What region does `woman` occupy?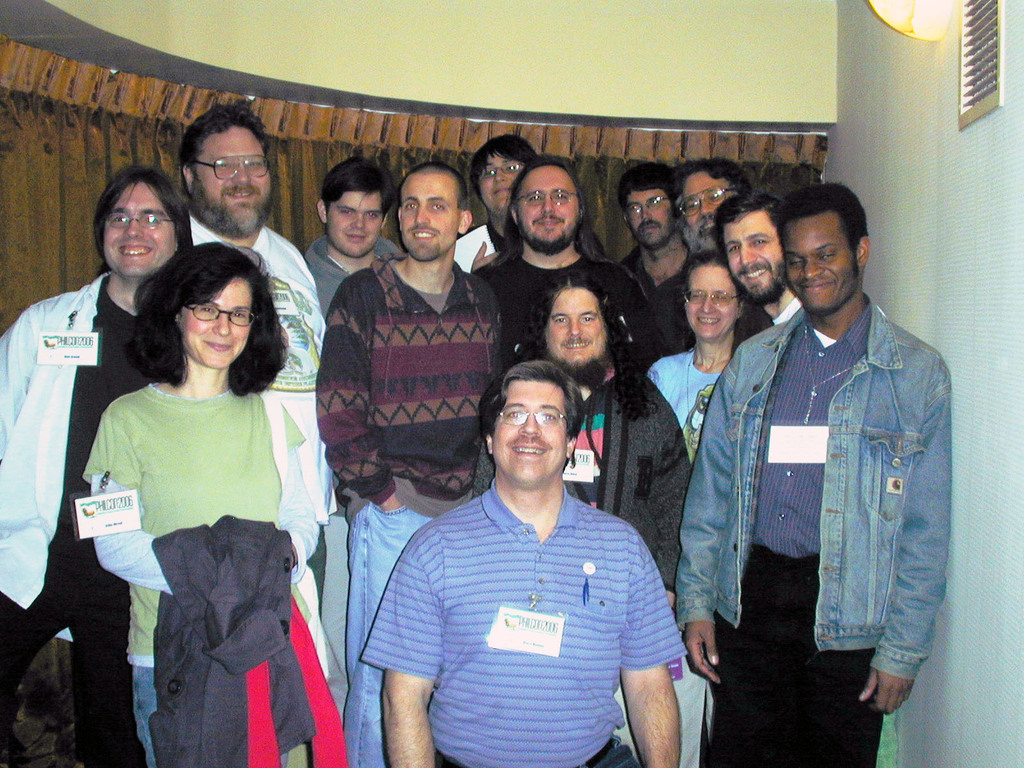
<region>644, 248, 755, 466</region>.
